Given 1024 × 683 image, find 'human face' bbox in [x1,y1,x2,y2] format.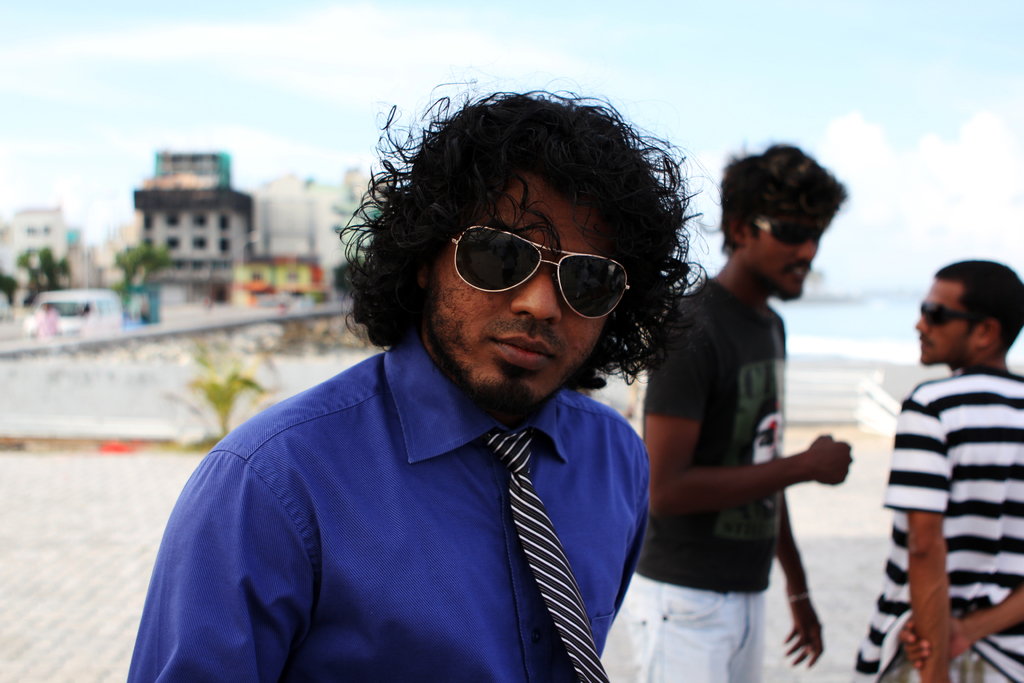
[742,213,833,304].
